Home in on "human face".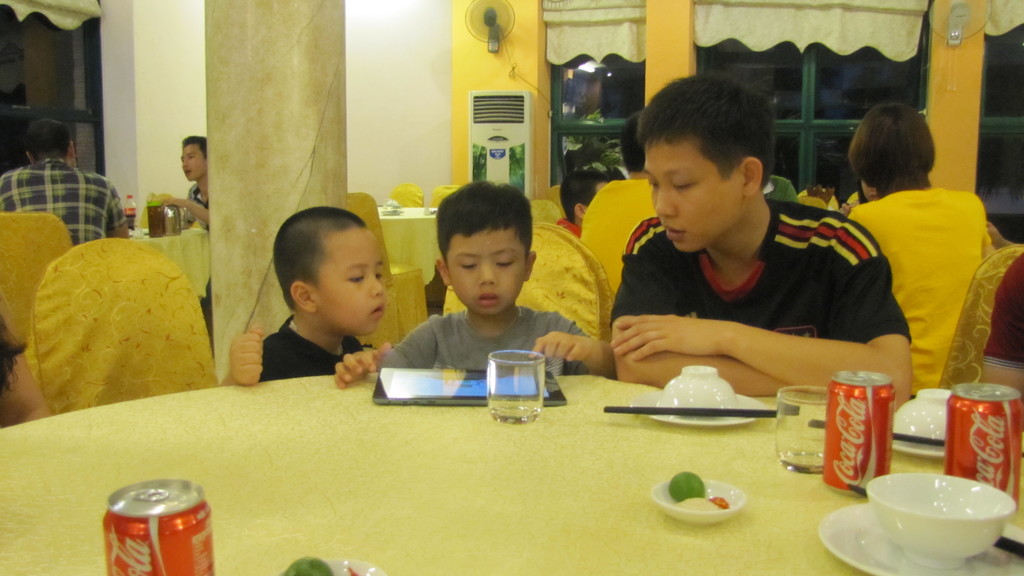
Homed in at BBox(310, 223, 390, 339).
